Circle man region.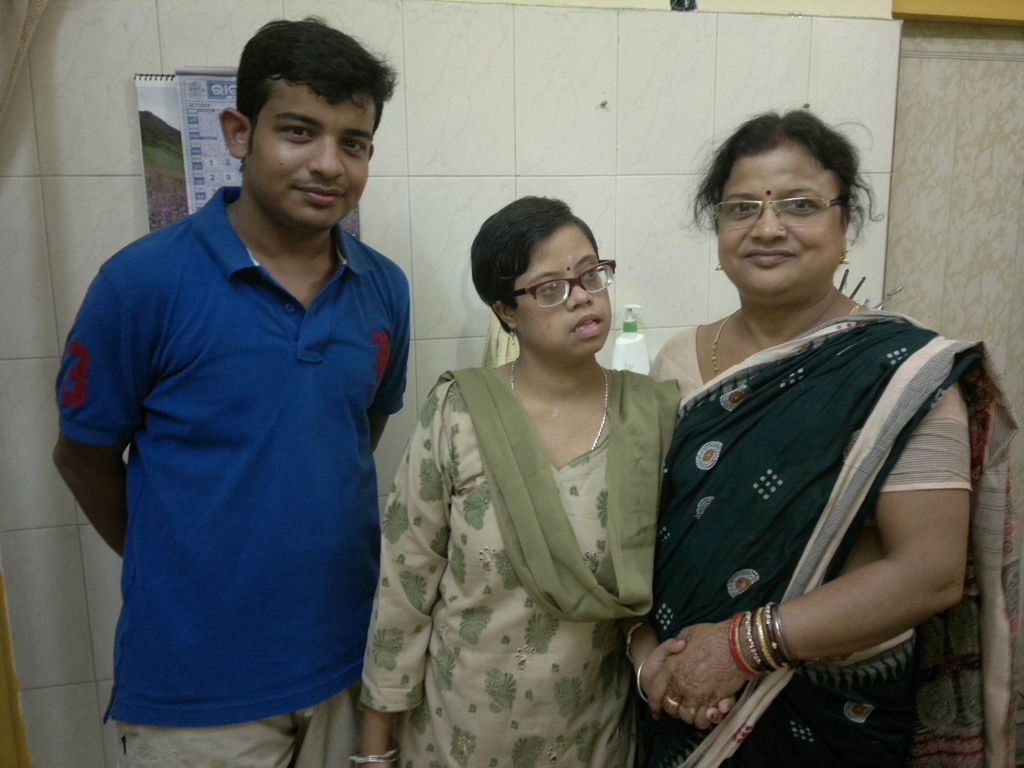
Region: {"x1": 47, "y1": 20, "x2": 427, "y2": 755}.
